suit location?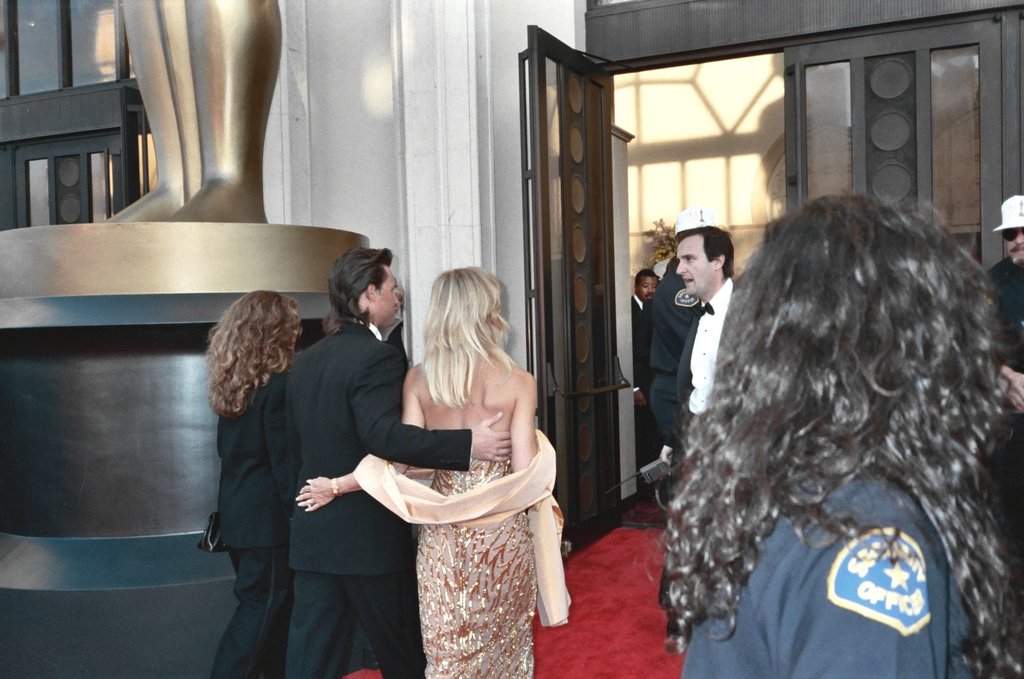
pyautogui.locateOnScreen(630, 295, 651, 475)
